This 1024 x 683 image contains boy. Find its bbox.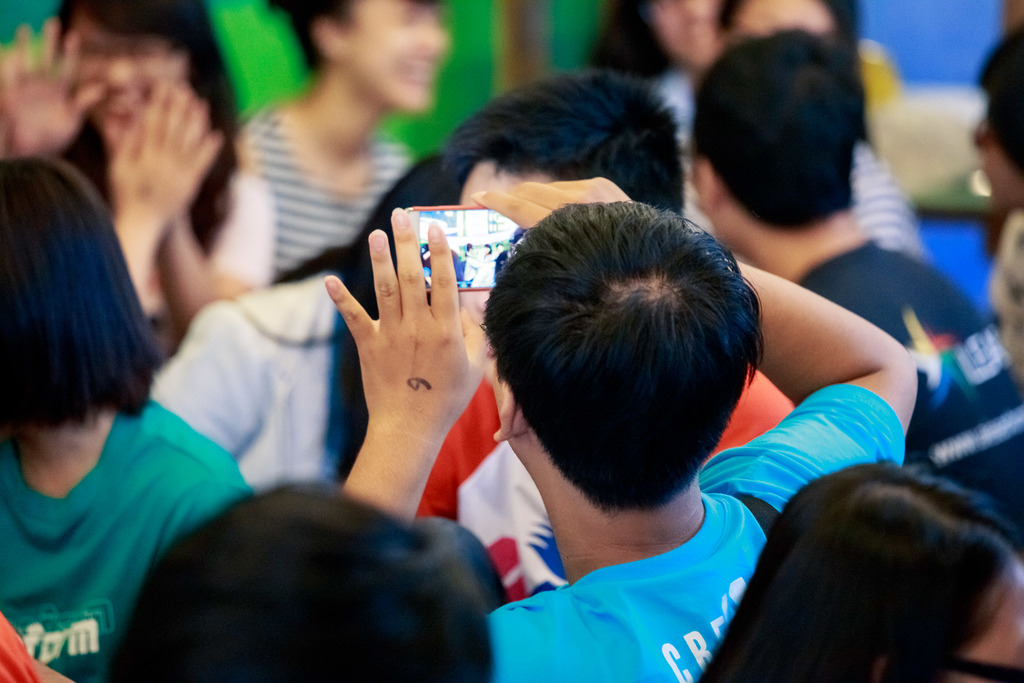
[x1=702, y1=33, x2=990, y2=387].
